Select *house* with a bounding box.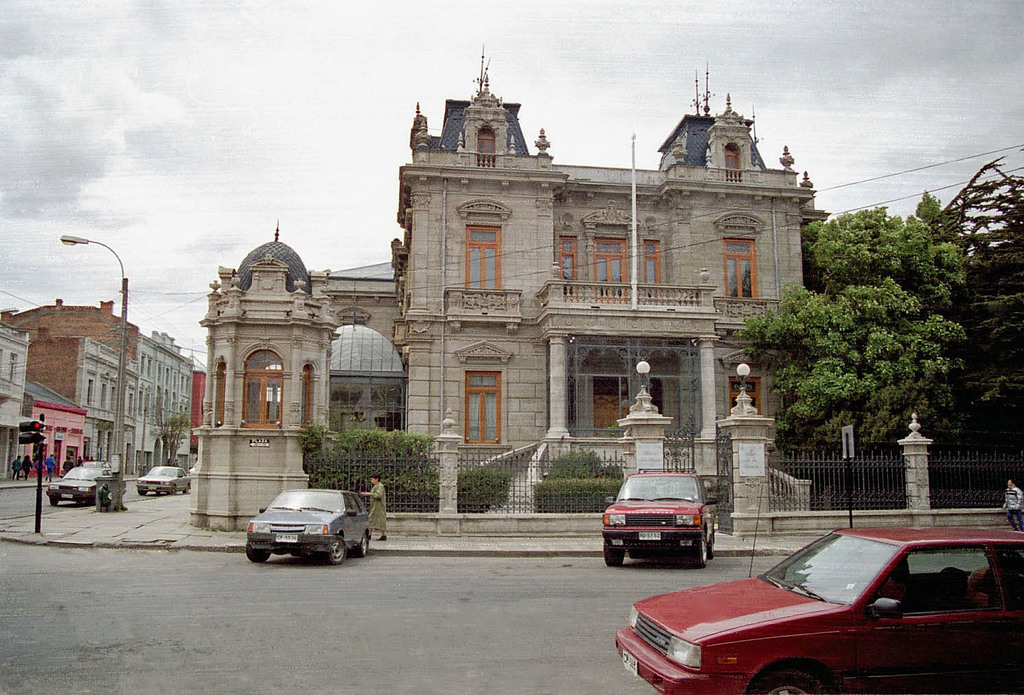
select_region(13, 385, 93, 475).
